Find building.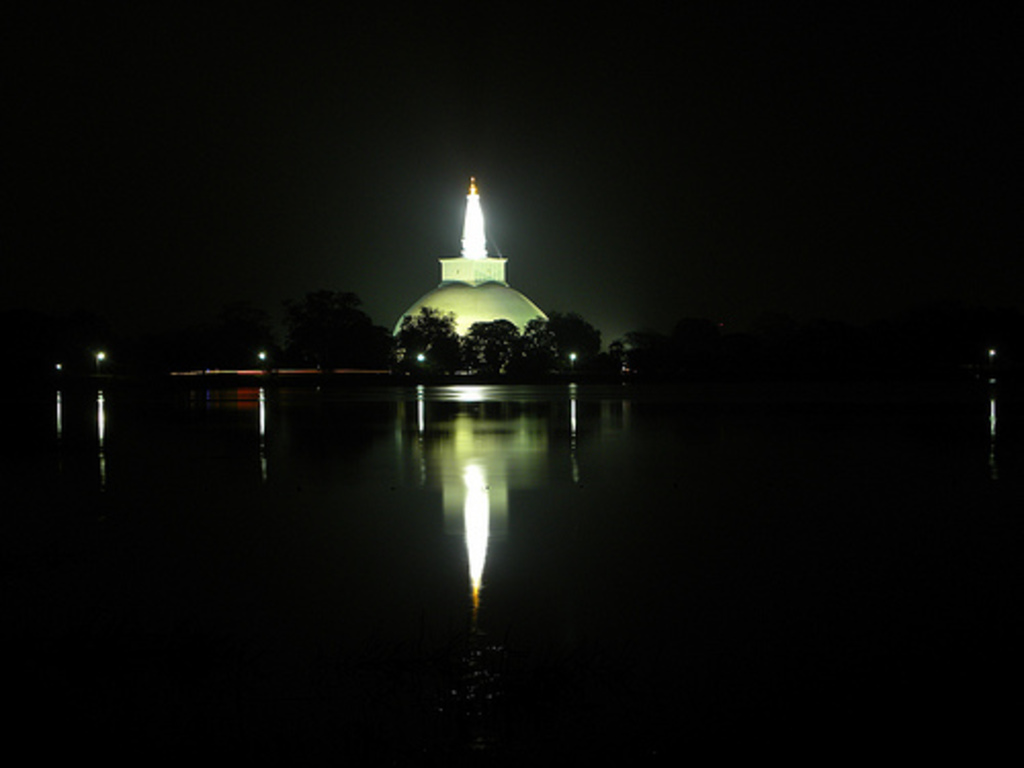
[383, 152, 557, 342].
